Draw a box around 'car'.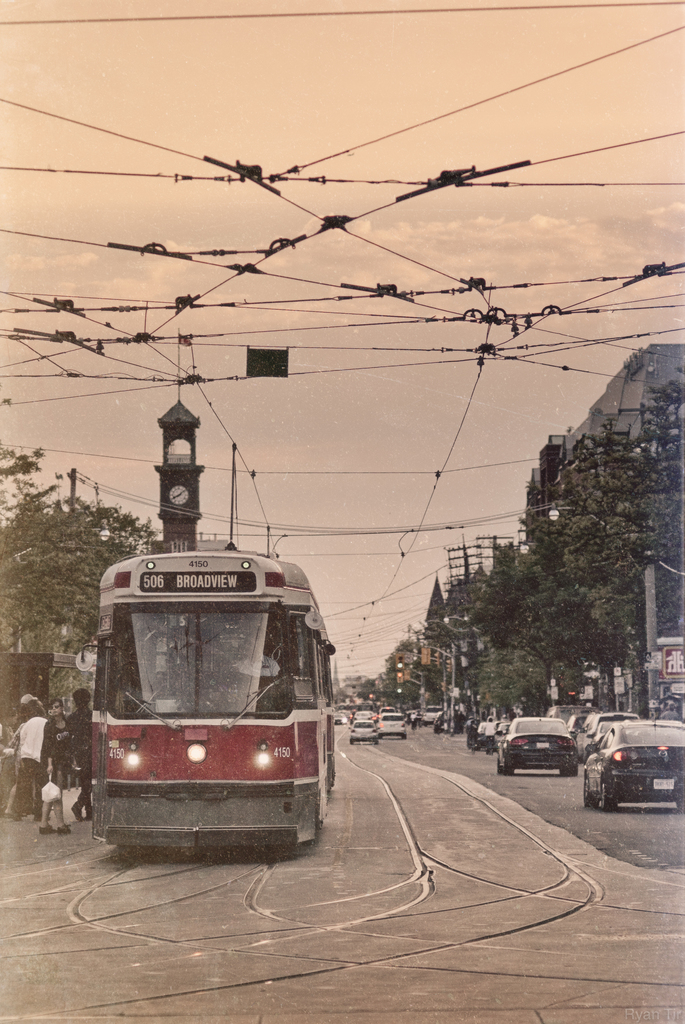
{"left": 379, "top": 706, "right": 395, "bottom": 713}.
